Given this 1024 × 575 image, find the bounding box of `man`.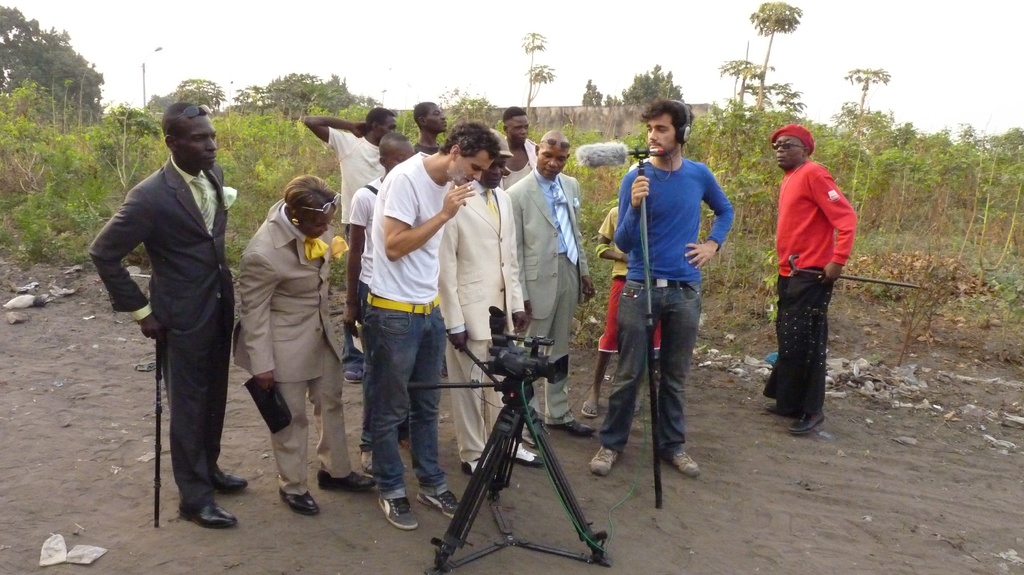
pyautogui.locateOnScreen(338, 127, 416, 478).
